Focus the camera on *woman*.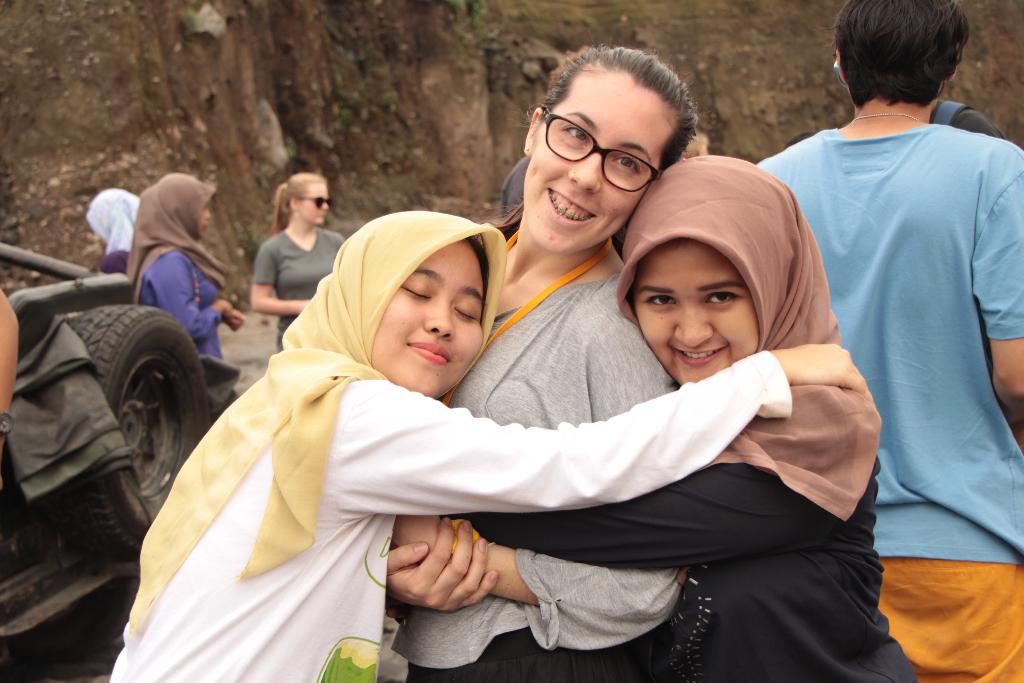
Focus region: 81 183 148 273.
